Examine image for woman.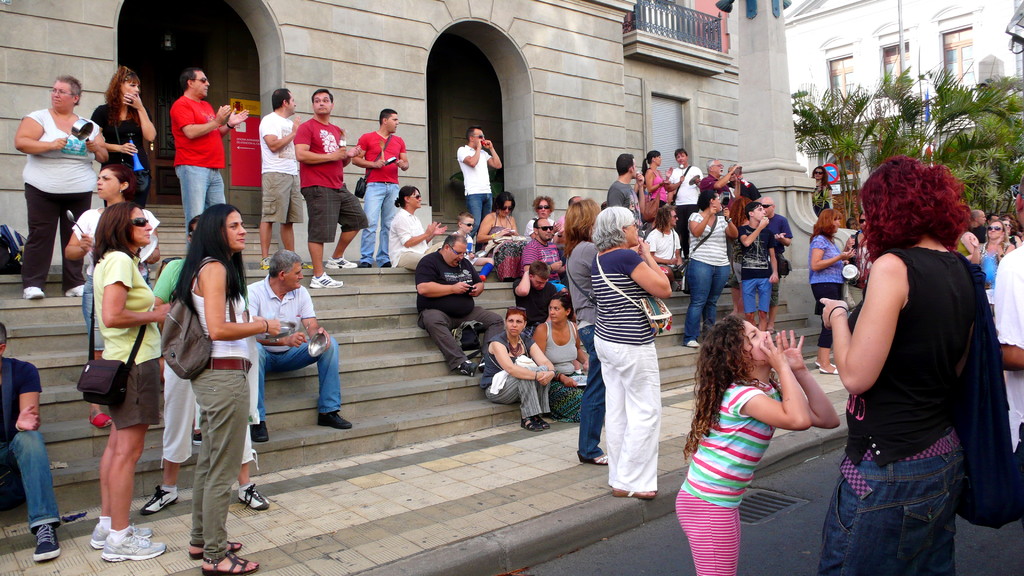
Examination result: bbox=[89, 201, 172, 561].
